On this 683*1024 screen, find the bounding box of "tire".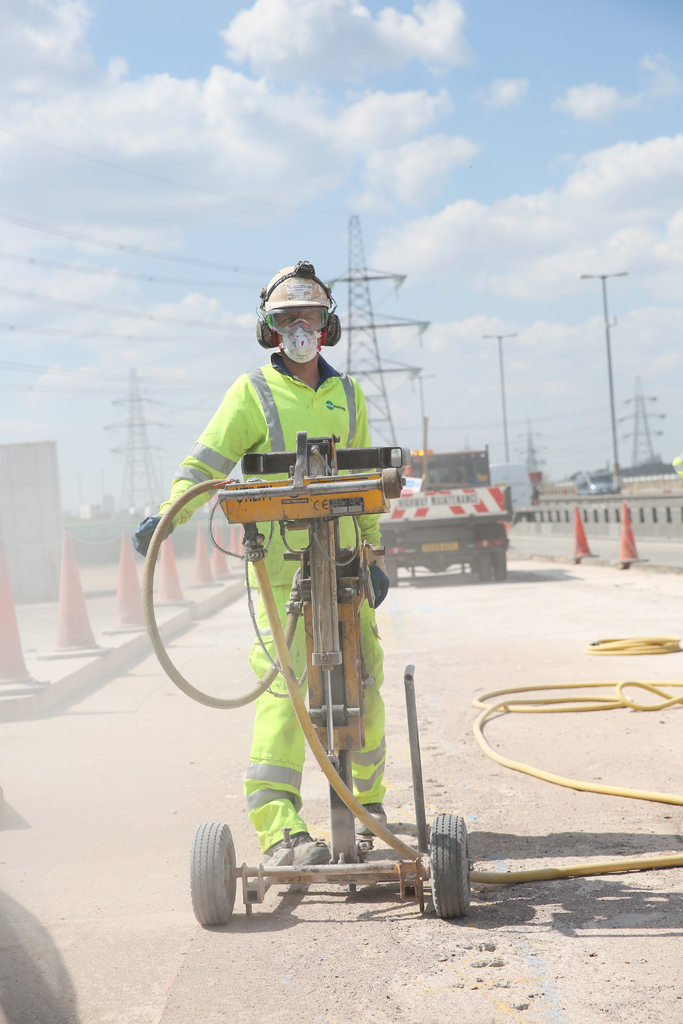
Bounding box: bbox(479, 552, 491, 582).
